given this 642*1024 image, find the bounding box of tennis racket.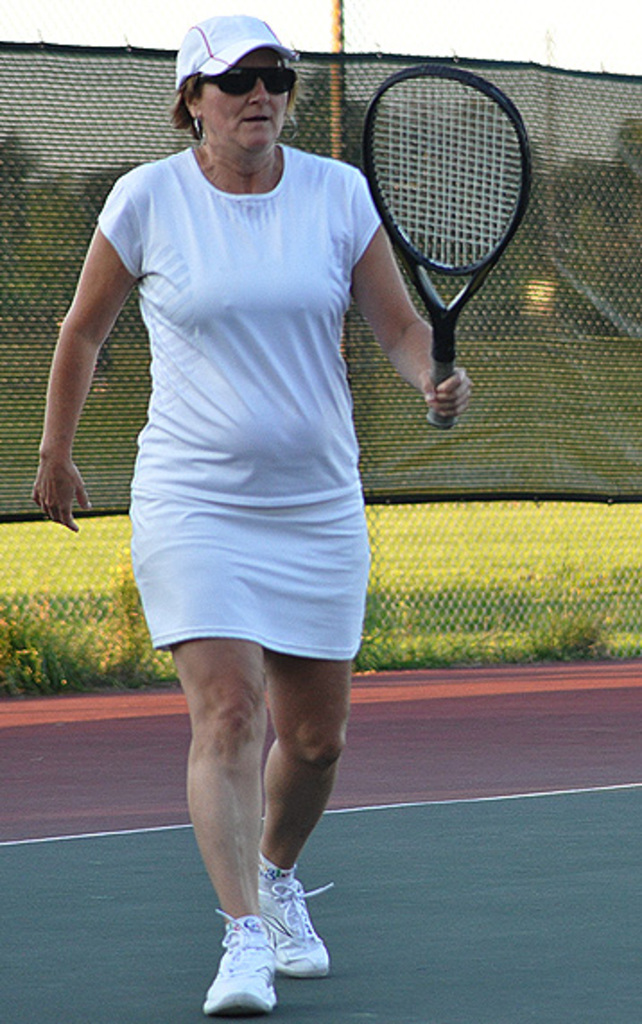
pyautogui.locateOnScreen(359, 66, 534, 434).
